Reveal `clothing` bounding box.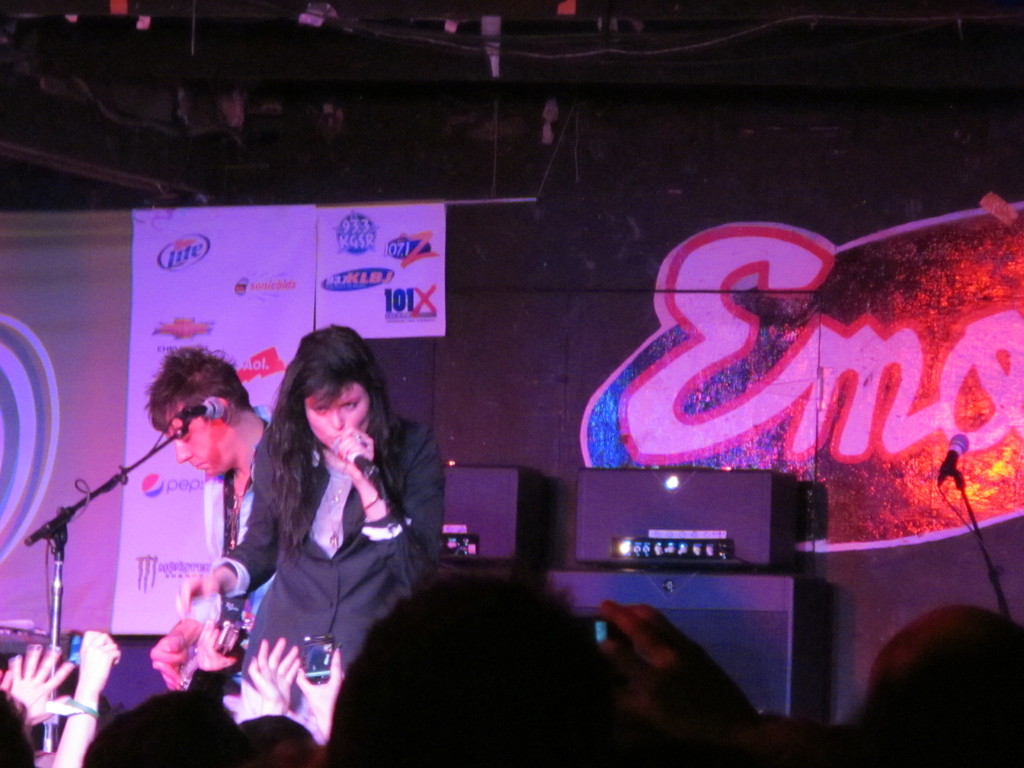
Revealed: (202, 404, 273, 620).
